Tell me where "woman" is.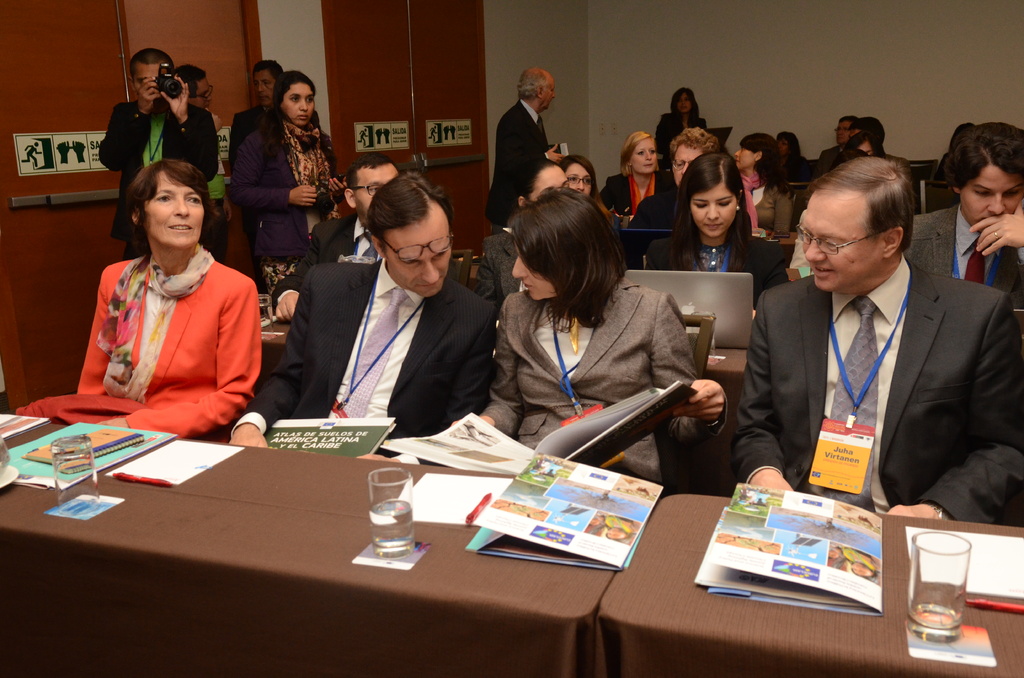
"woman" is at box(838, 549, 881, 577).
